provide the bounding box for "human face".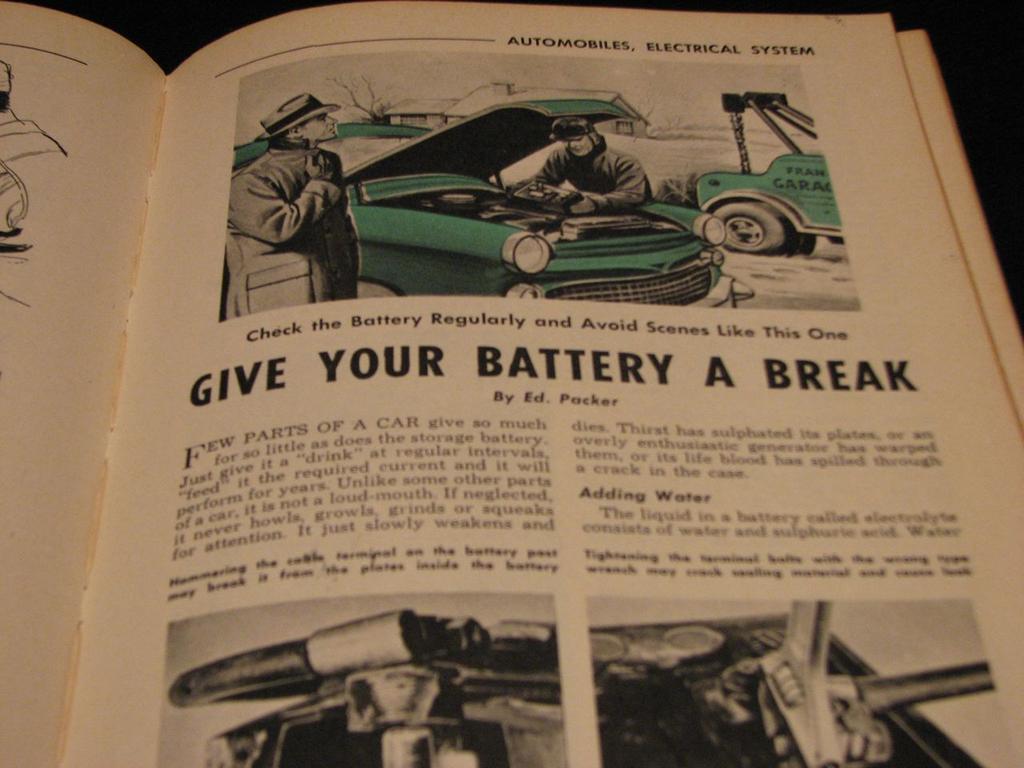
locate(570, 135, 595, 154).
